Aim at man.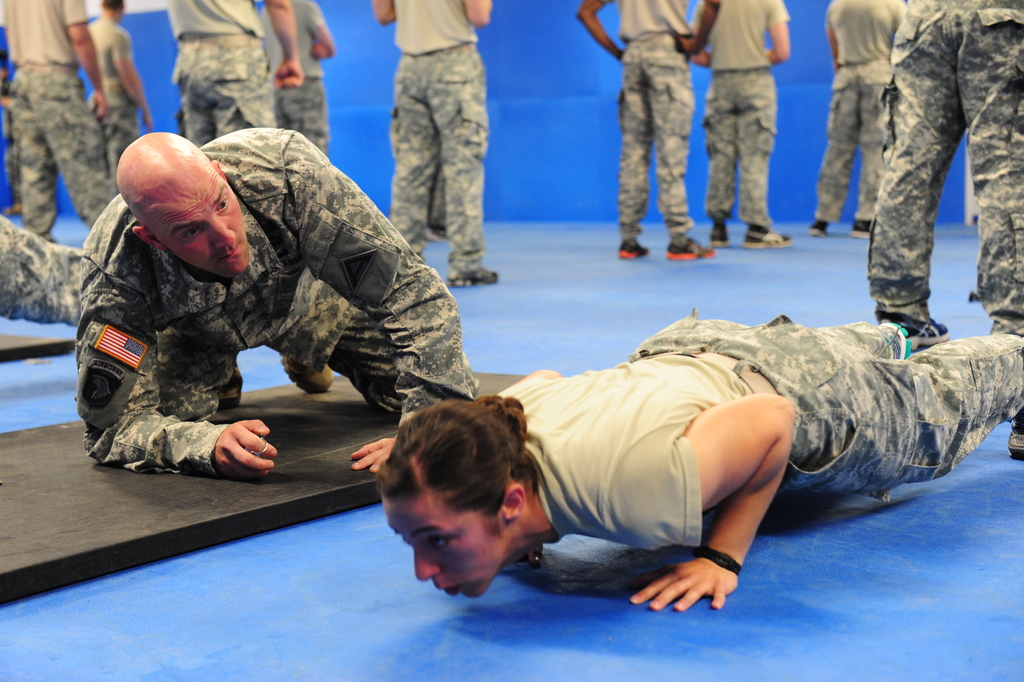
Aimed at 870 0 1023 341.
